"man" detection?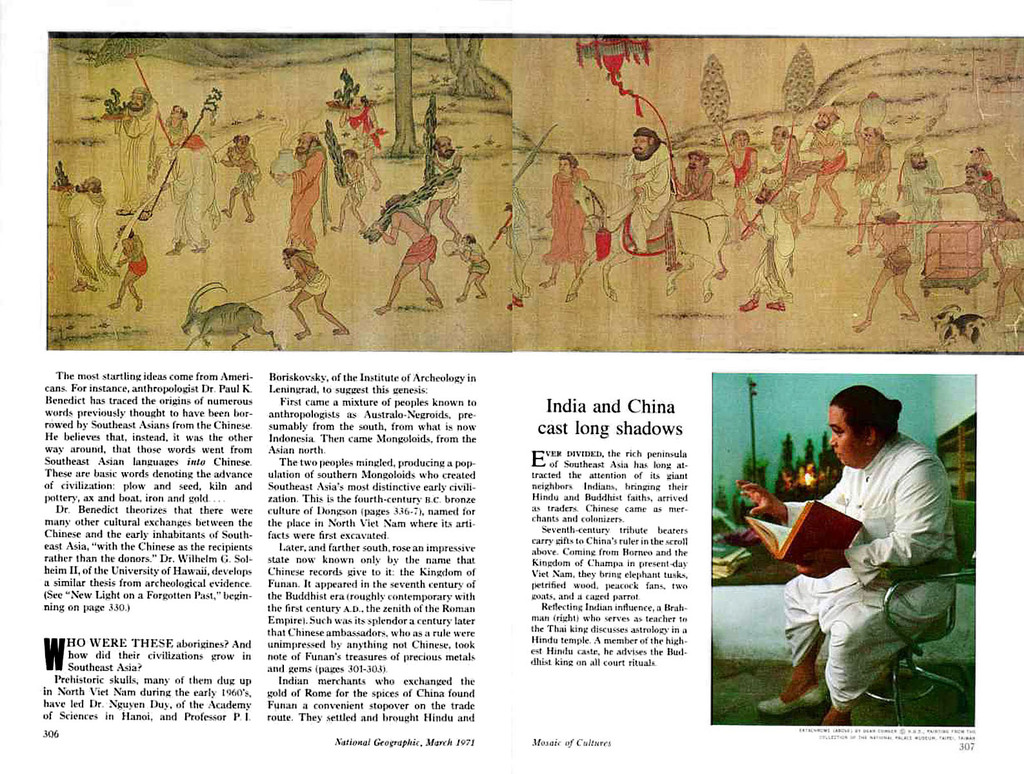
locate(340, 91, 384, 161)
